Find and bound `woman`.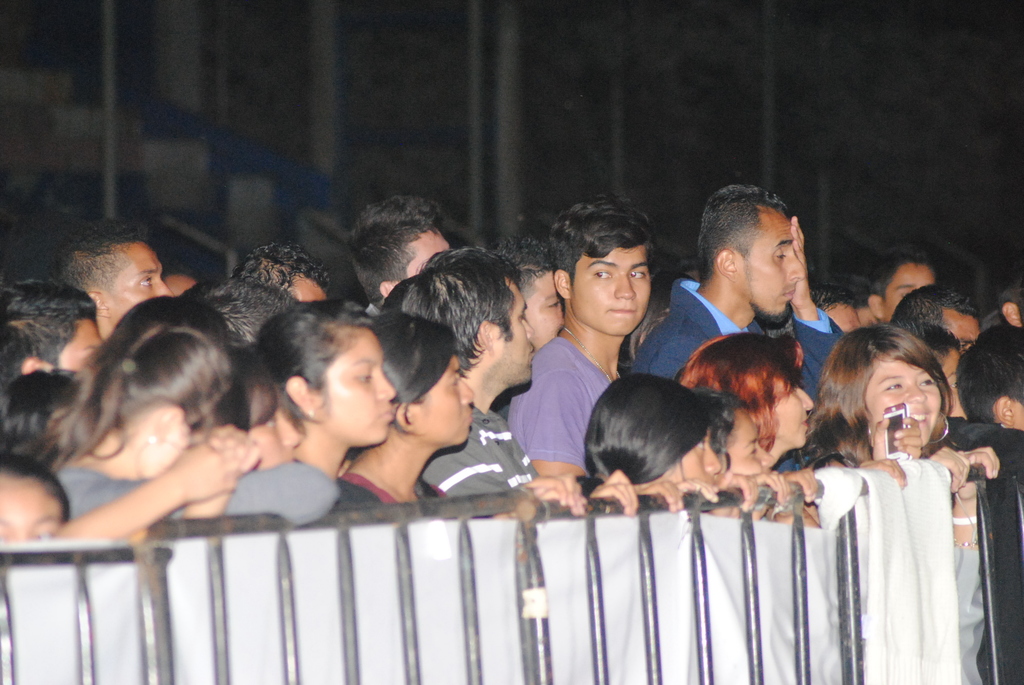
Bound: (x1=72, y1=298, x2=255, y2=443).
